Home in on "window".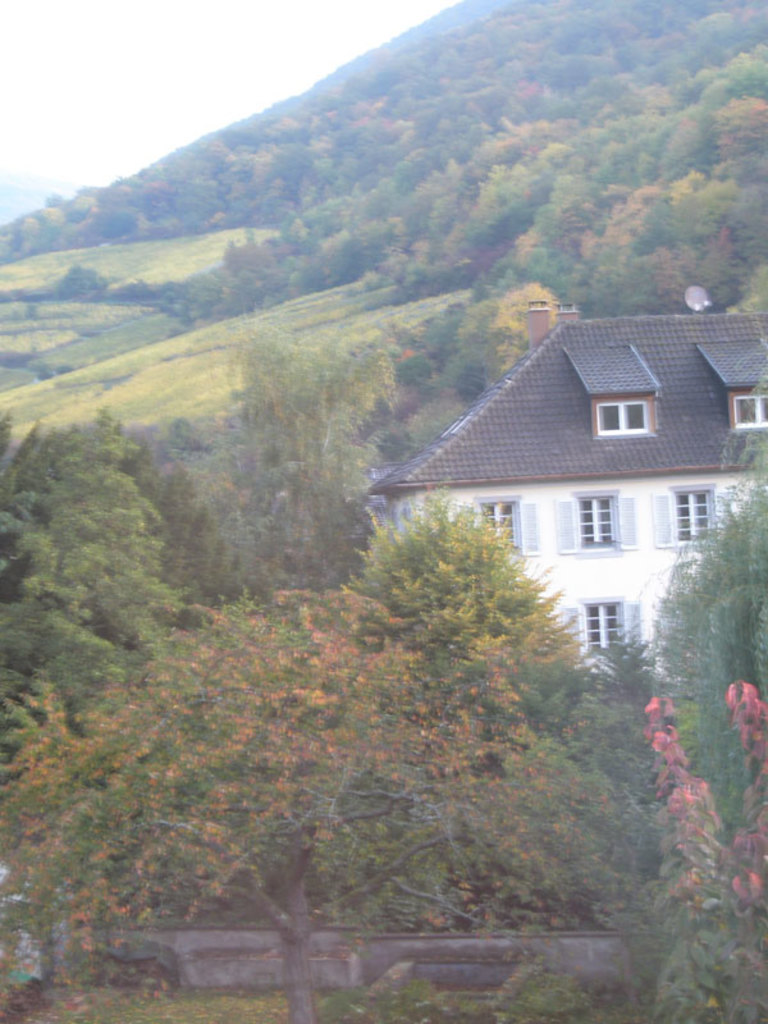
Homed in at [736, 384, 767, 436].
